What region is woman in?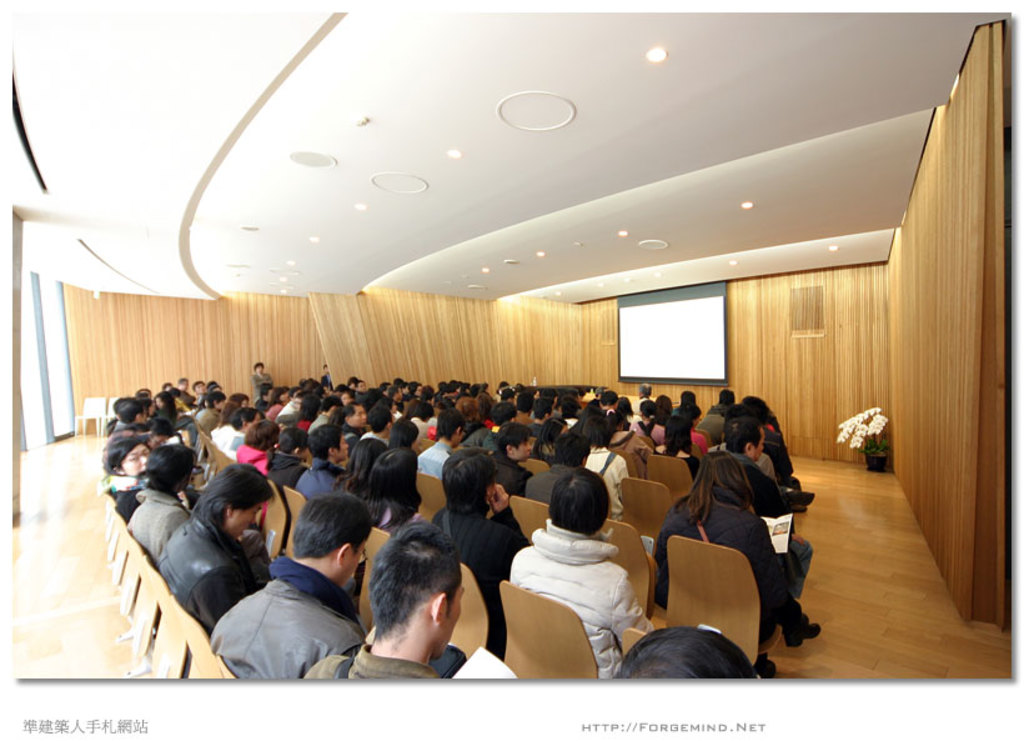
x1=664 y1=409 x2=701 y2=460.
